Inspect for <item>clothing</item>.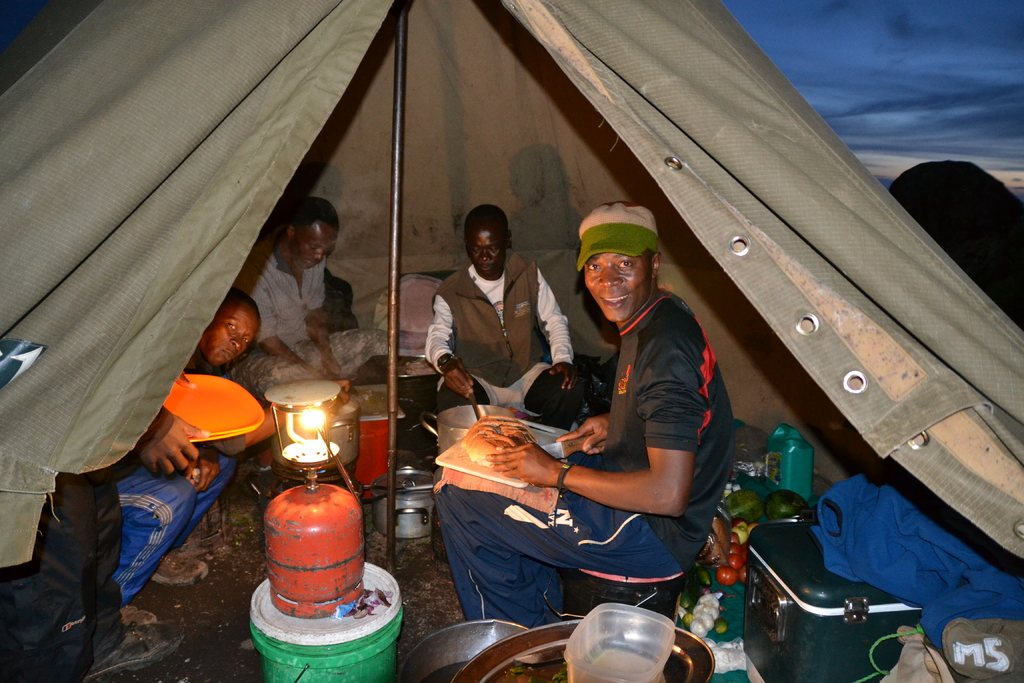
Inspection: 420 255 570 431.
